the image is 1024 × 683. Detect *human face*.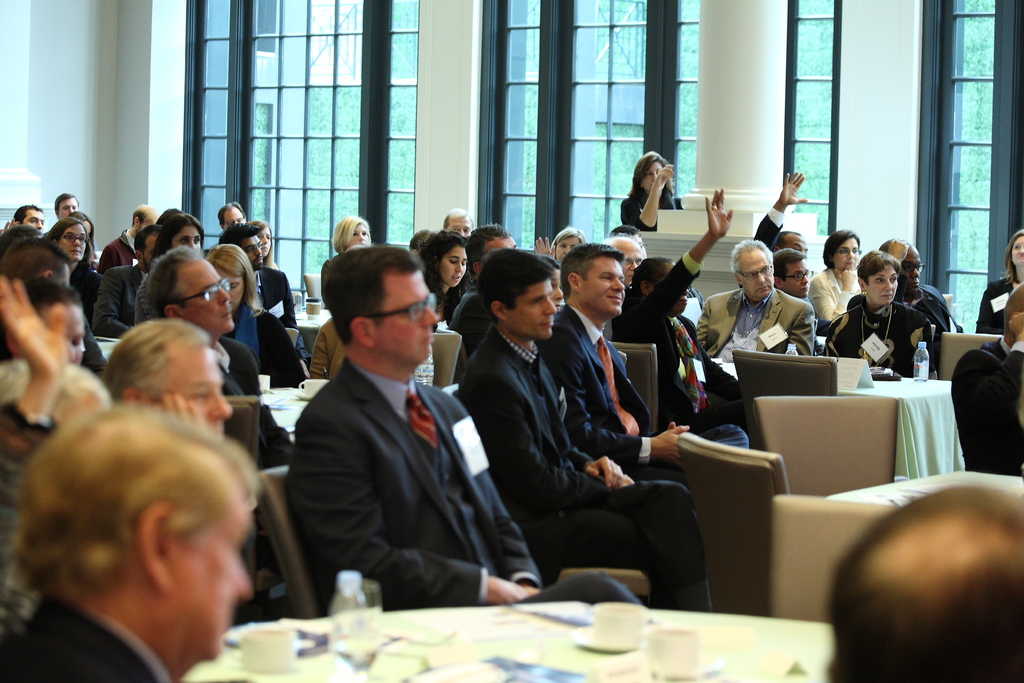
Detection: crop(512, 283, 554, 343).
